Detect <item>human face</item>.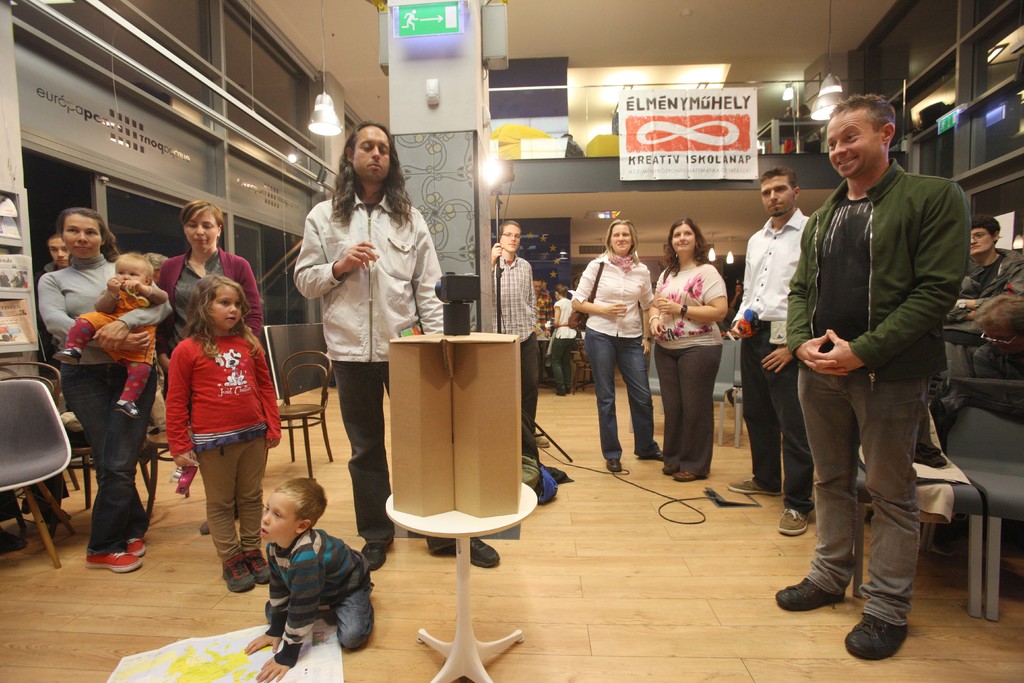
Detected at (x1=503, y1=227, x2=524, y2=249).
